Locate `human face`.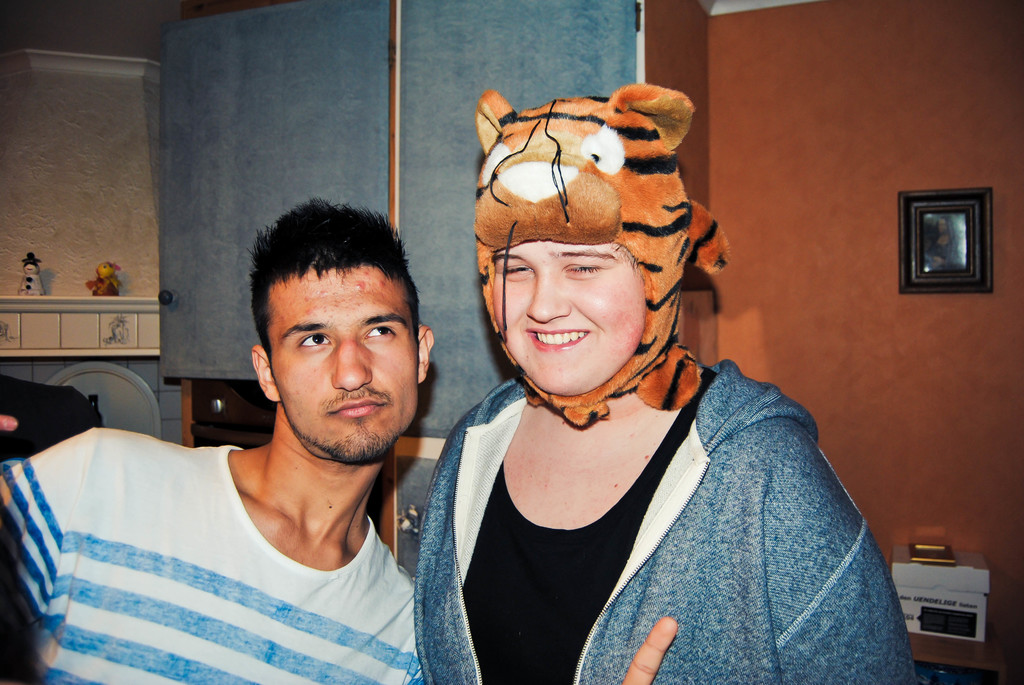
Bounding box: [left=276, top=264, right=420, bottom=468].
